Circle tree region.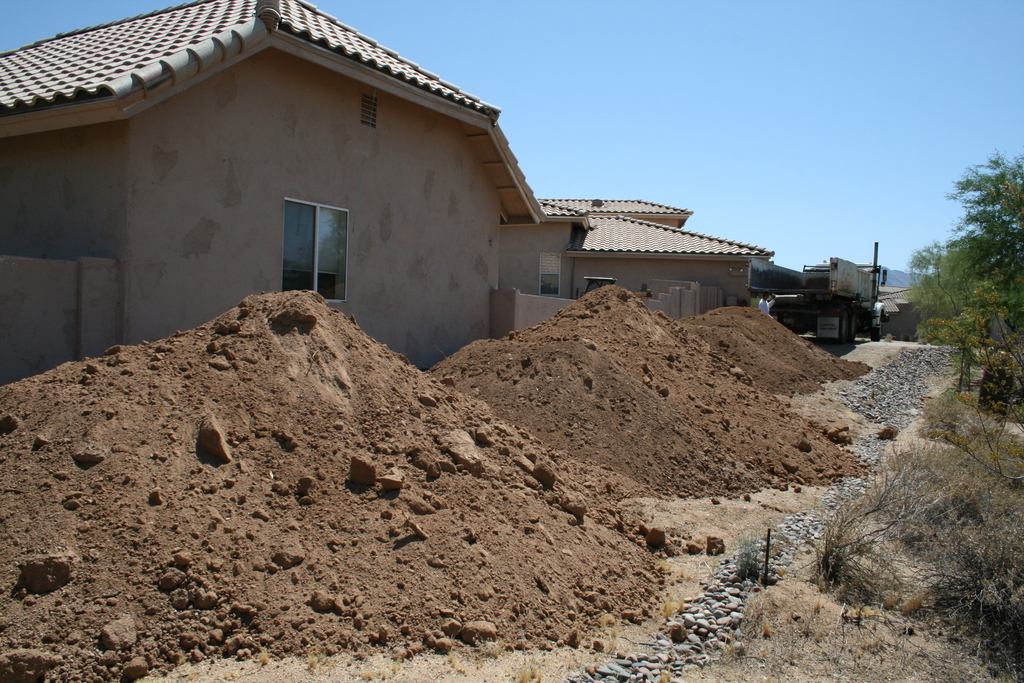
Region: locate(925, 149, 1014, 409).
